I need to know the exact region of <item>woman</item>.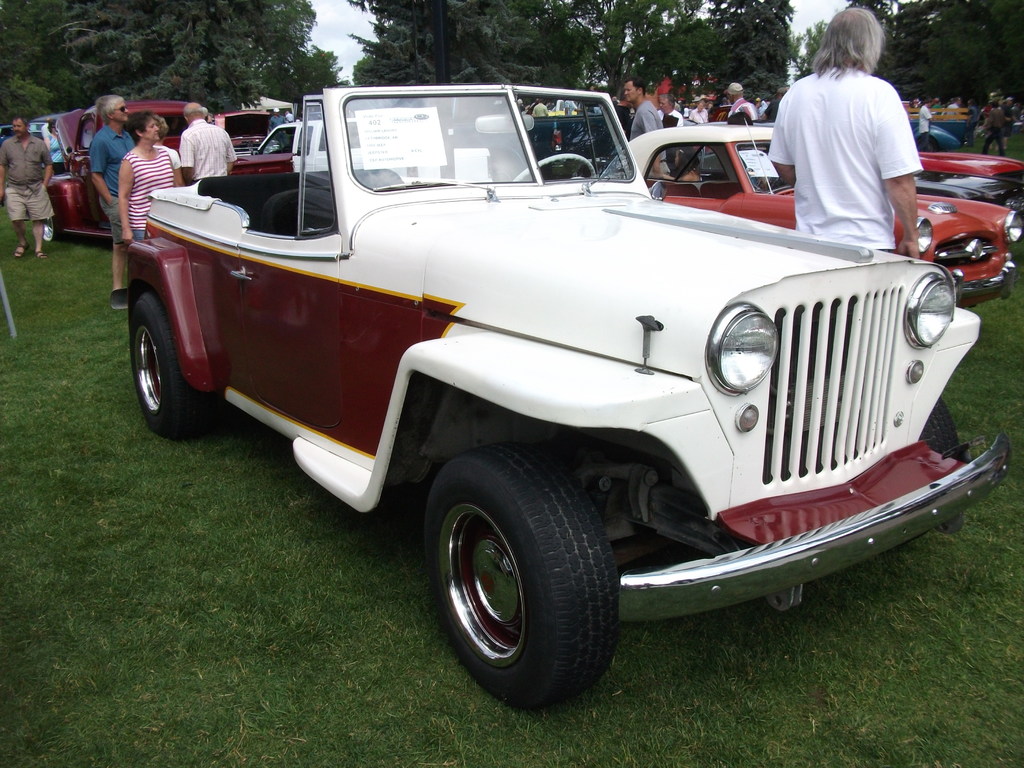
Region: <region>116, 121, 179, 254</region>.
